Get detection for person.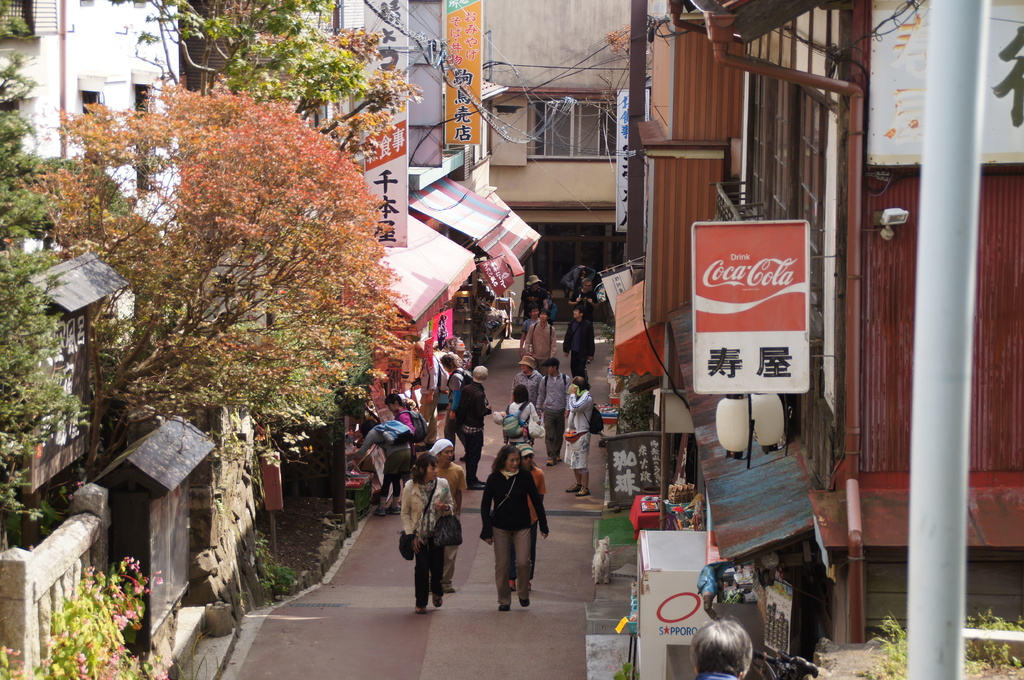
Detection: l=509, t=457, r=547, b=597.
